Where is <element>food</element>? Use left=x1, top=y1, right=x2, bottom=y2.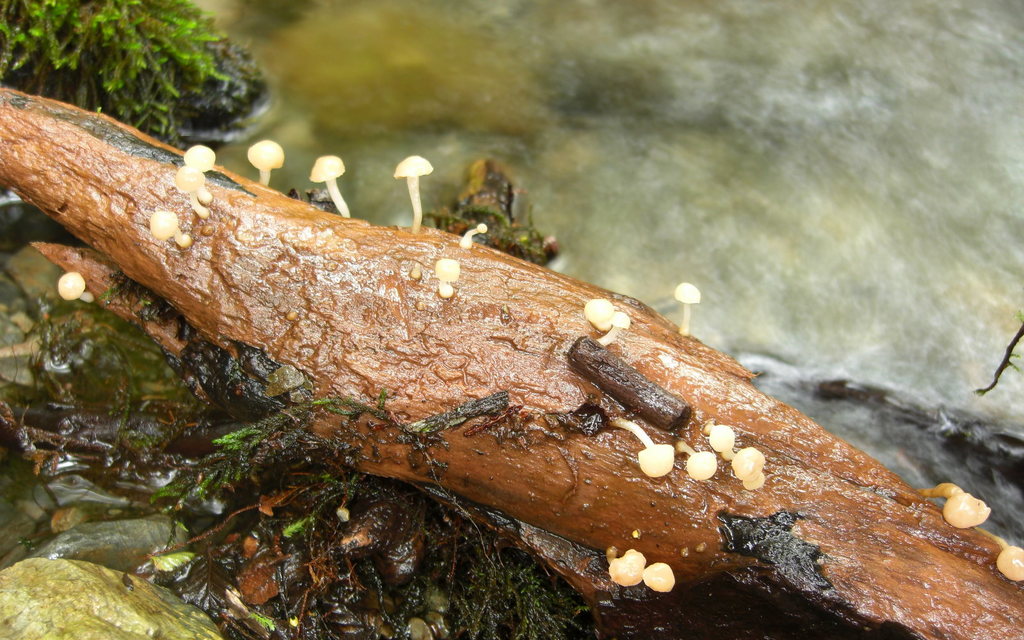
left=605, top=408, right=676, bottom=483.
